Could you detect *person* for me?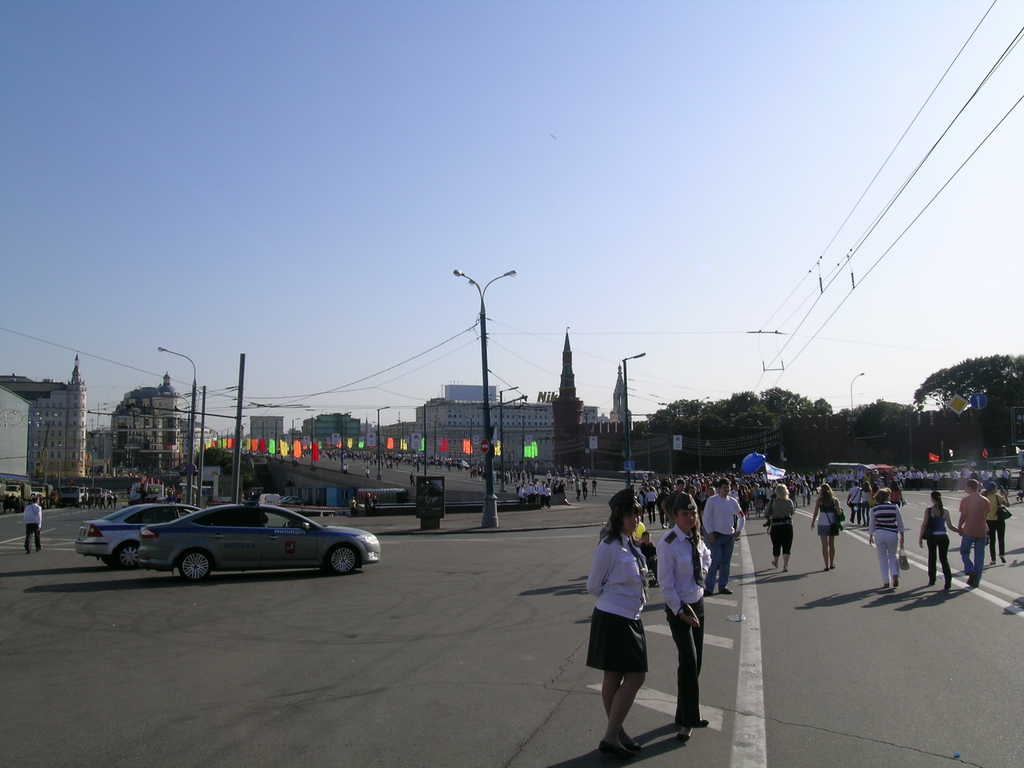
Detection result: box(582, 492, 653, 767).
